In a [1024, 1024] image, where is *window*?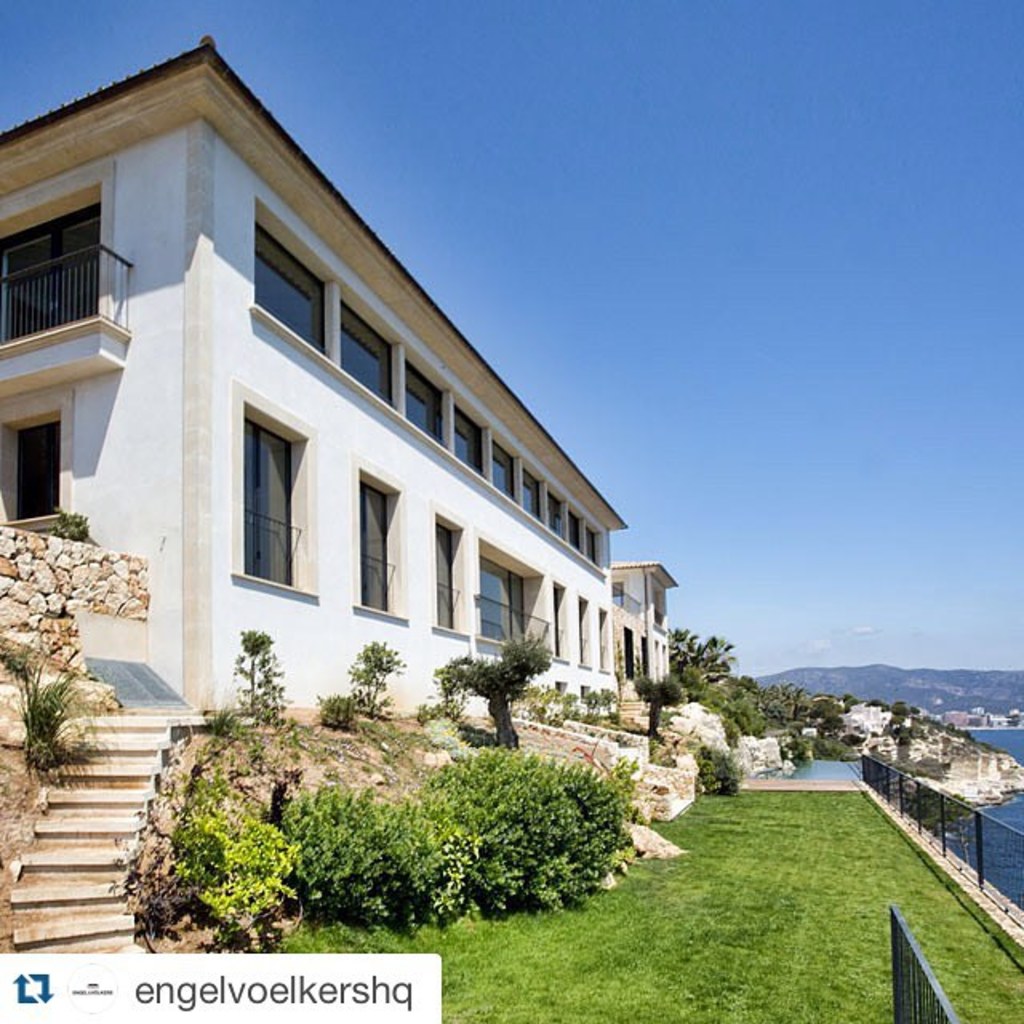
x1=598 y1=618 x2=605 y2=667.
